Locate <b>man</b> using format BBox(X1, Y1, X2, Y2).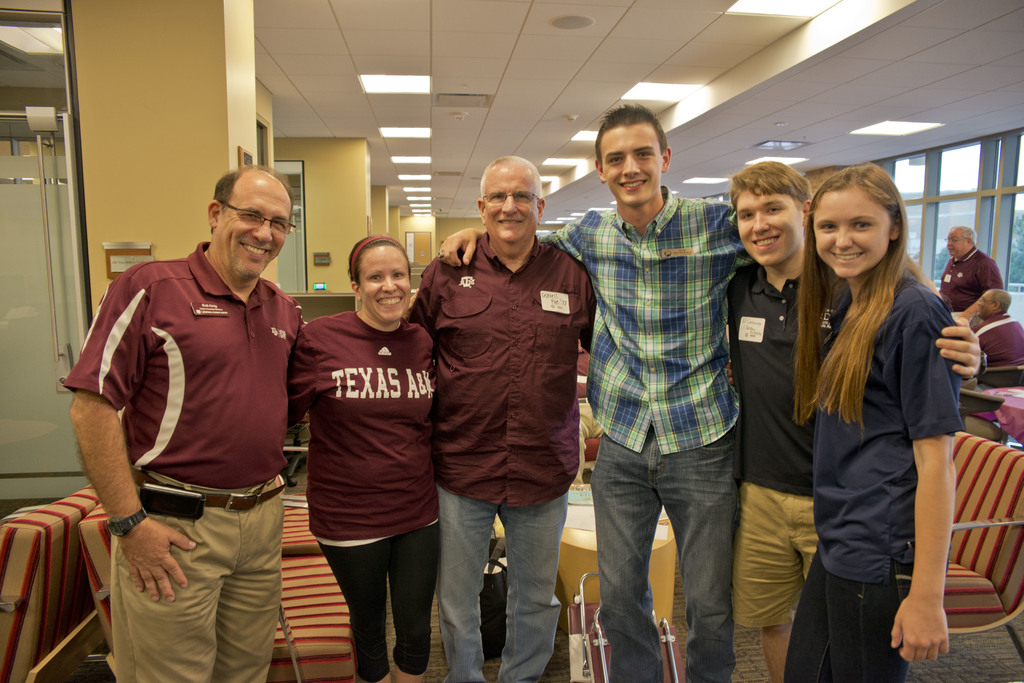
BBox(436, 105, 739, 682).
